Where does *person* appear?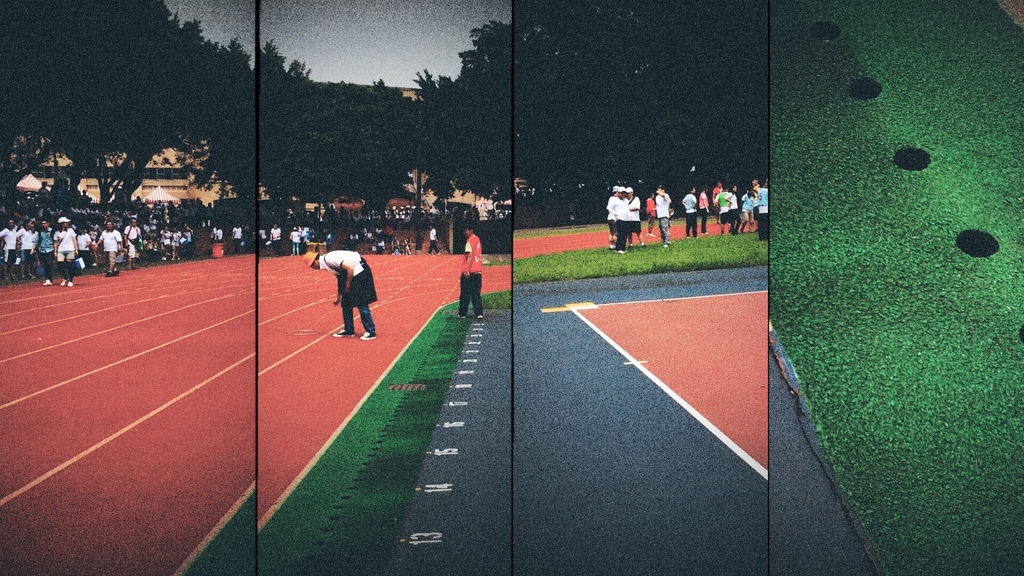
Appears at 678 179 700 230.
